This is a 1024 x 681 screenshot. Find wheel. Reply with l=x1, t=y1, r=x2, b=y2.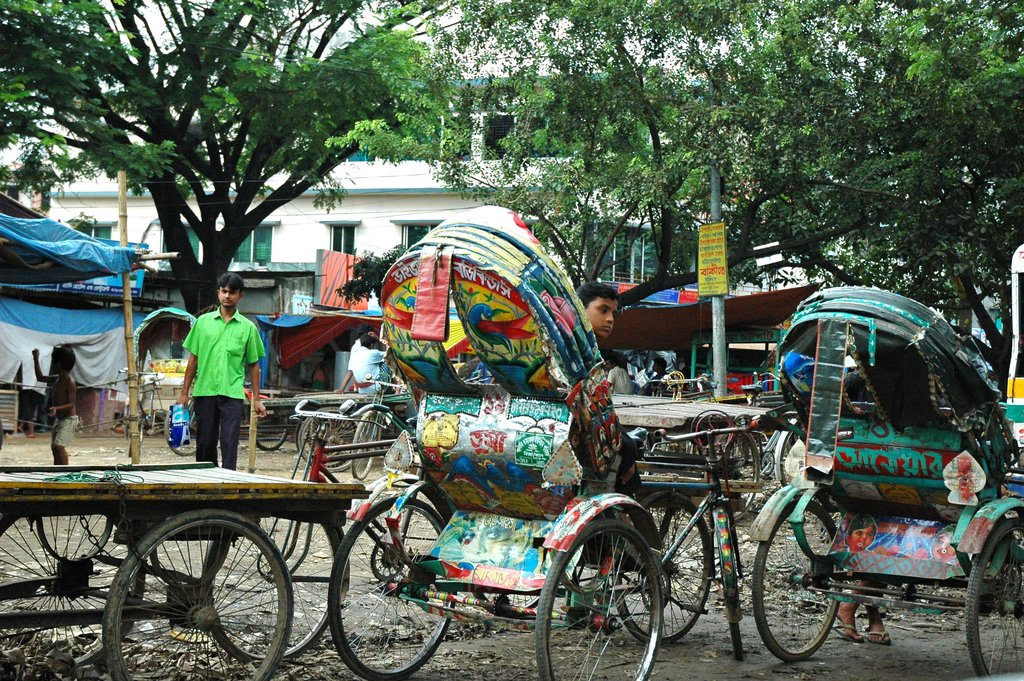
l=963, t=515, r=1023, b=675.
